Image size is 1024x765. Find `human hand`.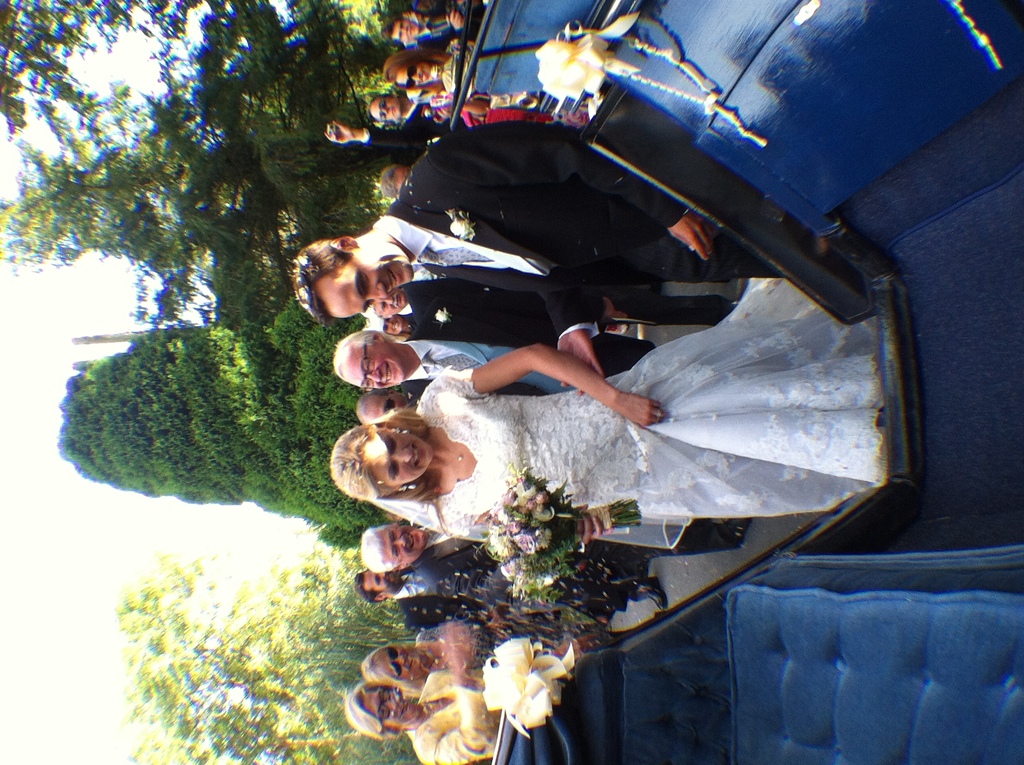
detection(668, 209, 719, 264).
